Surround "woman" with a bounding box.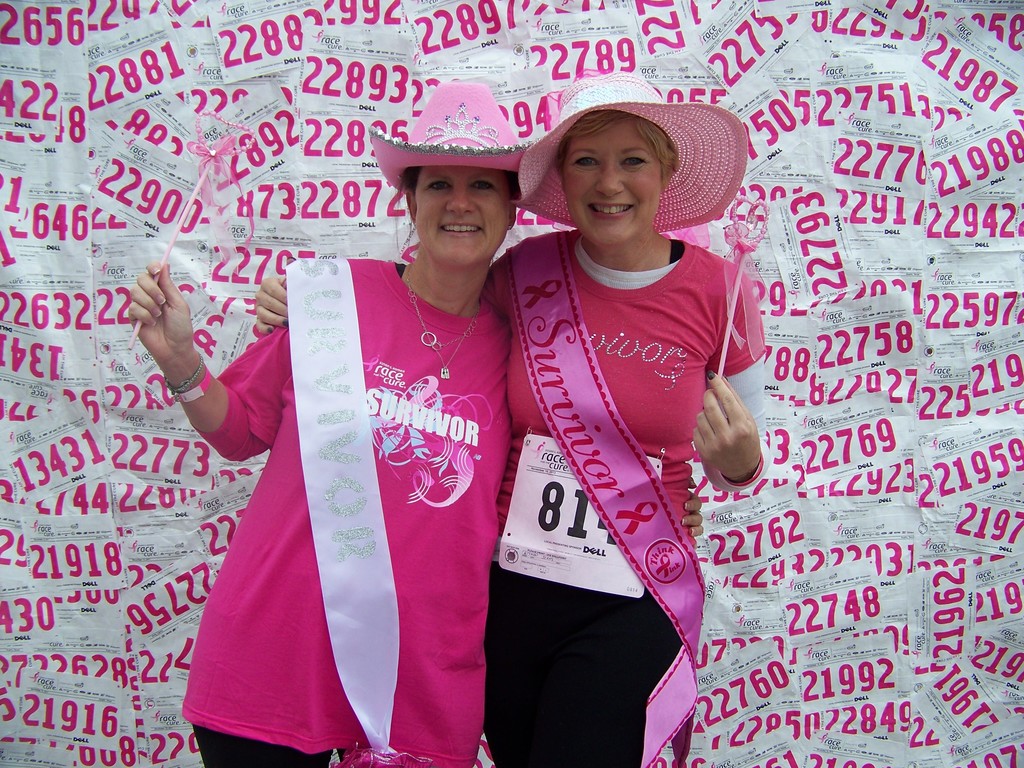
rect(250, 65, 783, 767).
